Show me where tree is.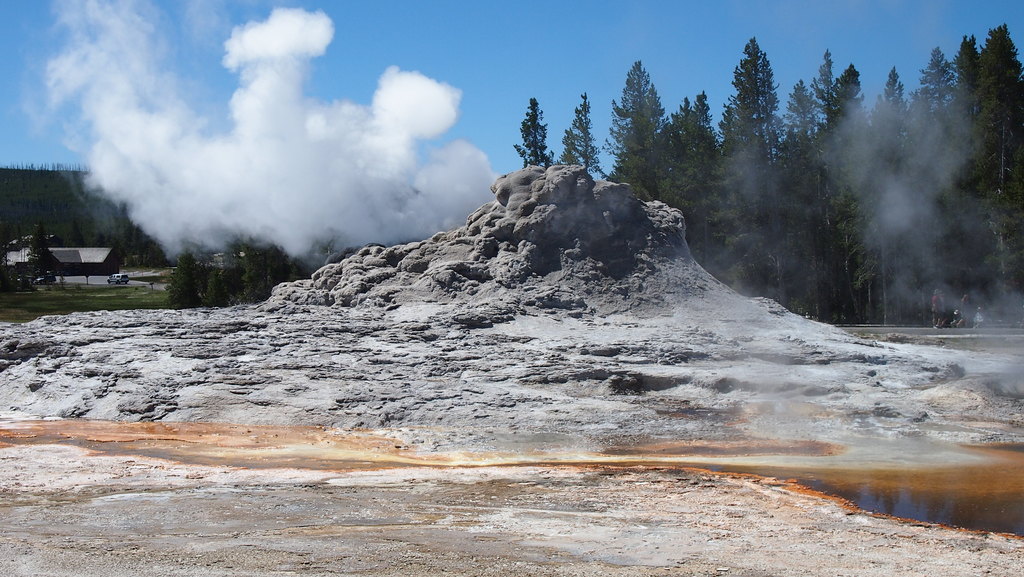
tree is at select_region(241, 231, 294, 321).
